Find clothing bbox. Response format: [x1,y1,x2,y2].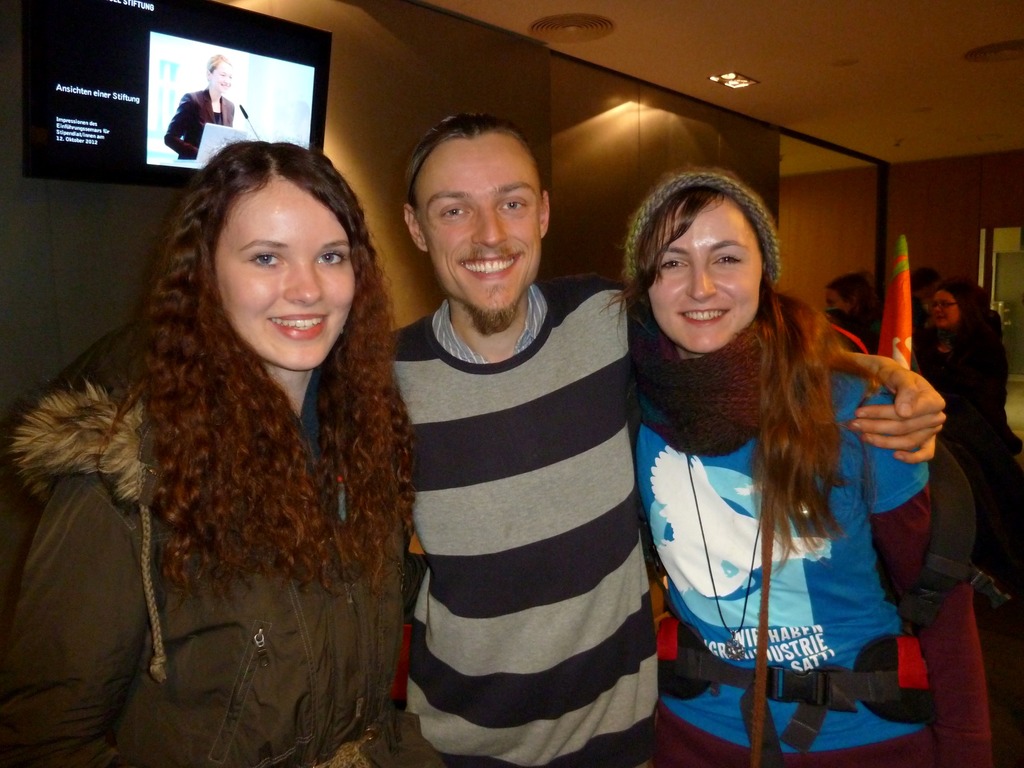
[390,276,660,767].
